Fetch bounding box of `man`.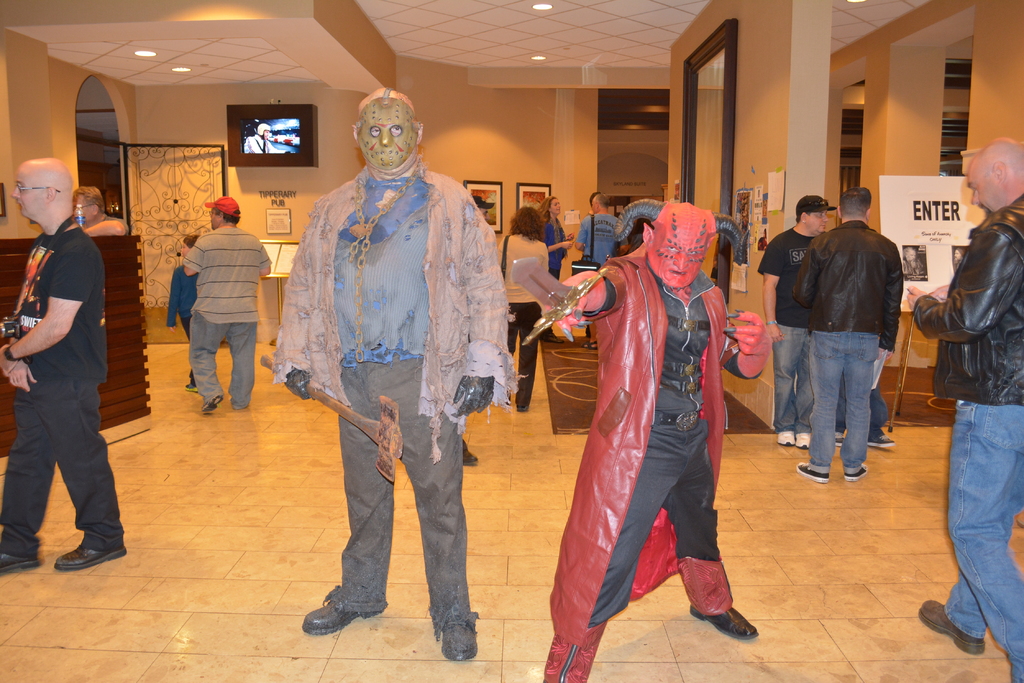
Bbox: crop(797, 186, 908, 484).
